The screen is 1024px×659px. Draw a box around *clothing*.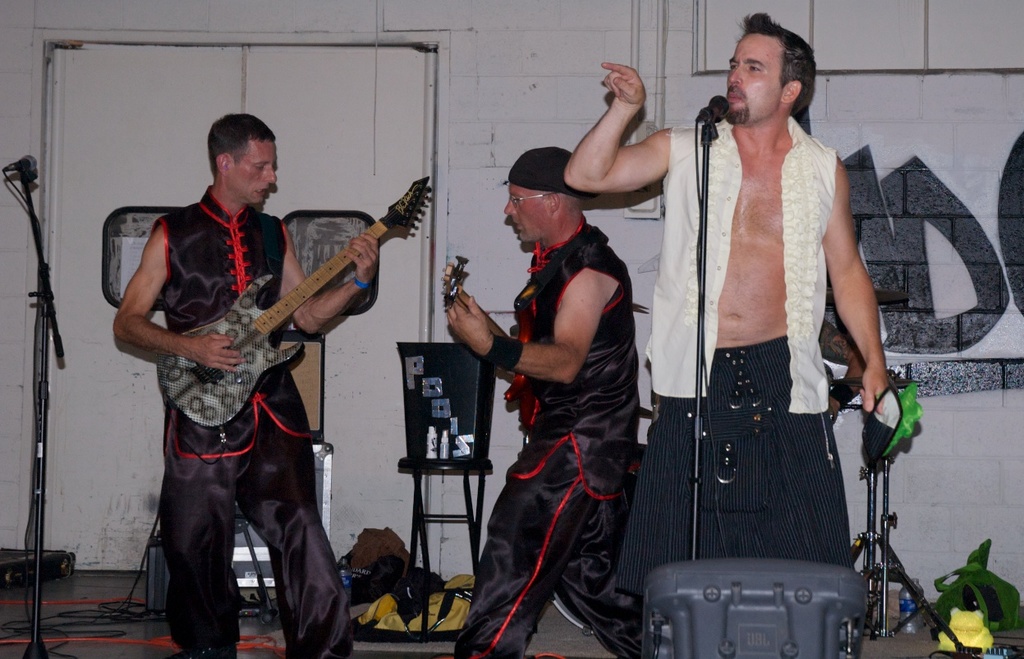
BBox(164, 181, 392, 657).
